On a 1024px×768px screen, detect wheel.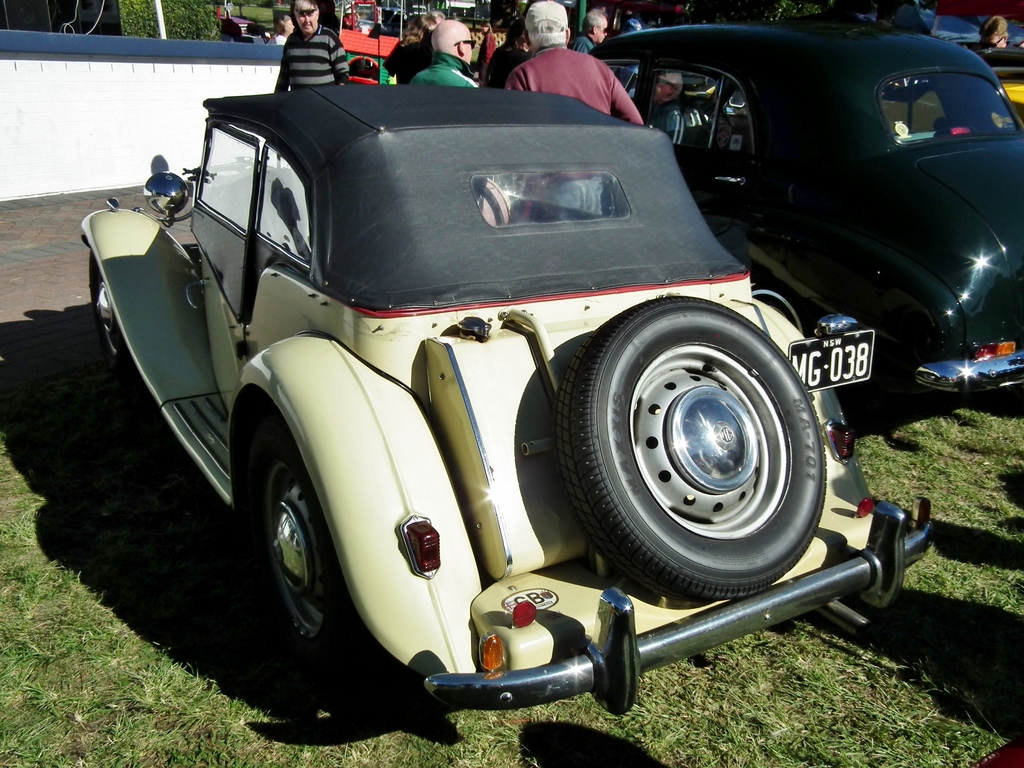
box=[243, 428, 372, 651].
